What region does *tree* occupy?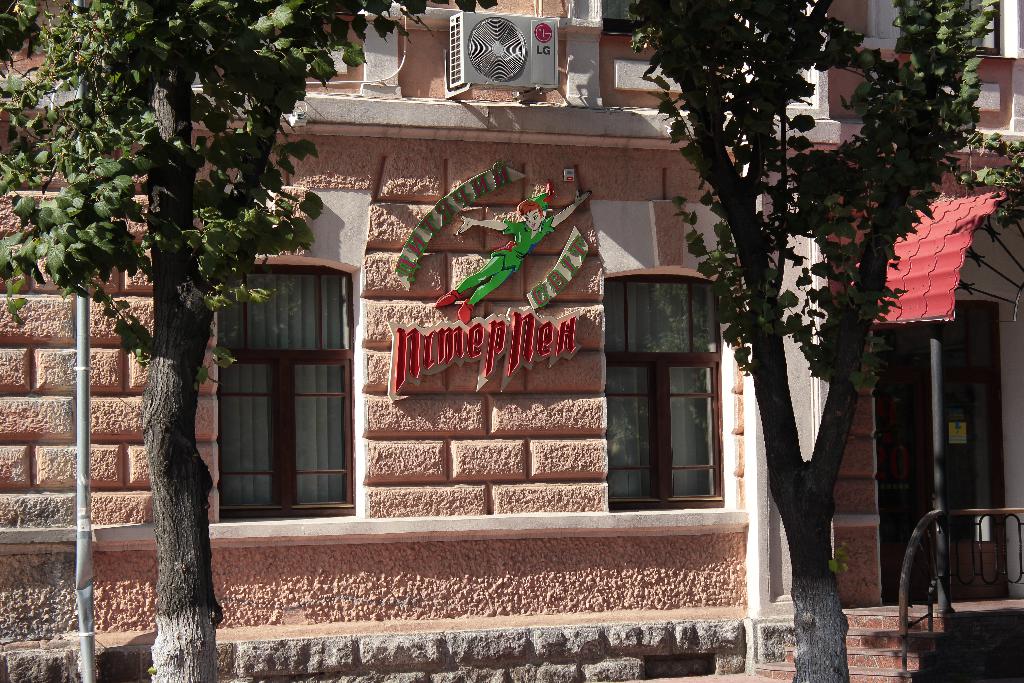
bbox=[614, 0, 1009, 679].
